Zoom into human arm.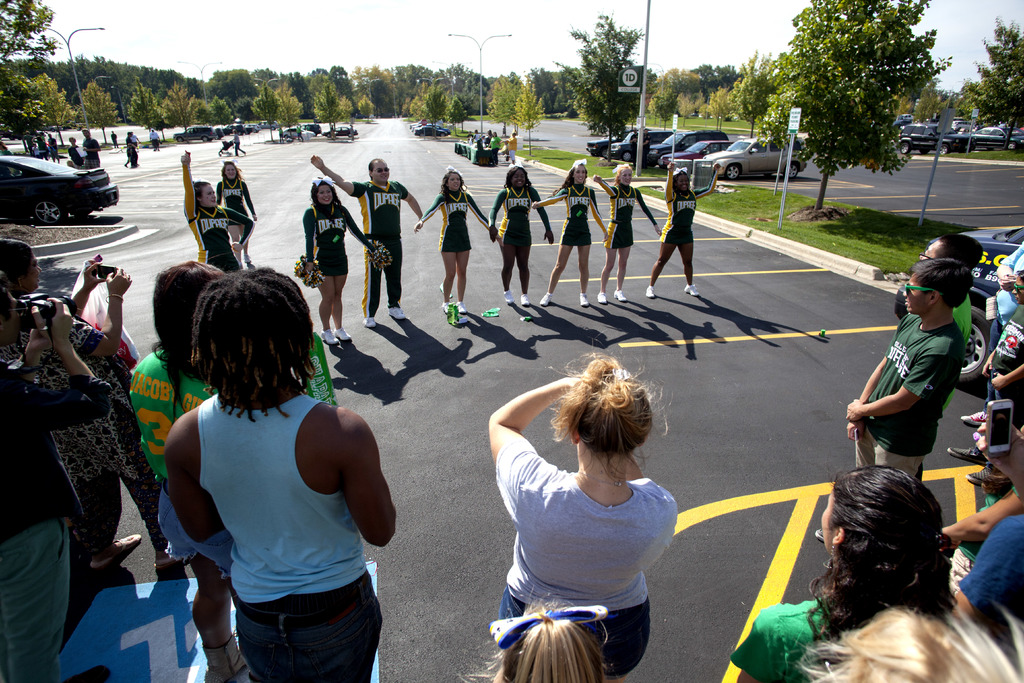
Zoom target: x1=241 y1=181 x2=256 y2=217.
